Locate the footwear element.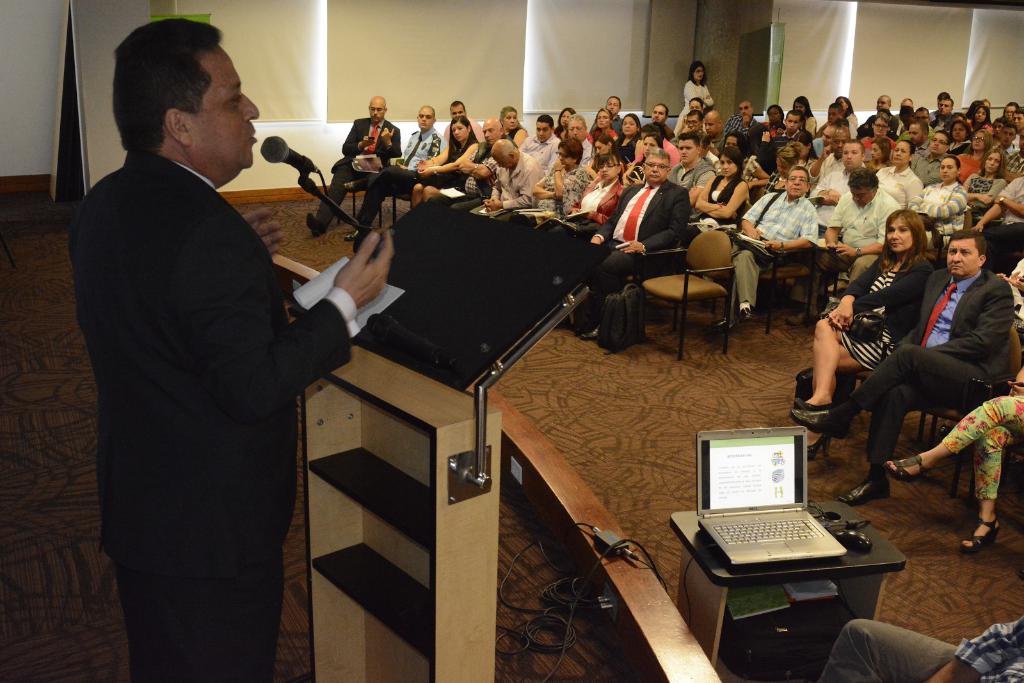
Element bbox: region(711, 316, 735, 339).
